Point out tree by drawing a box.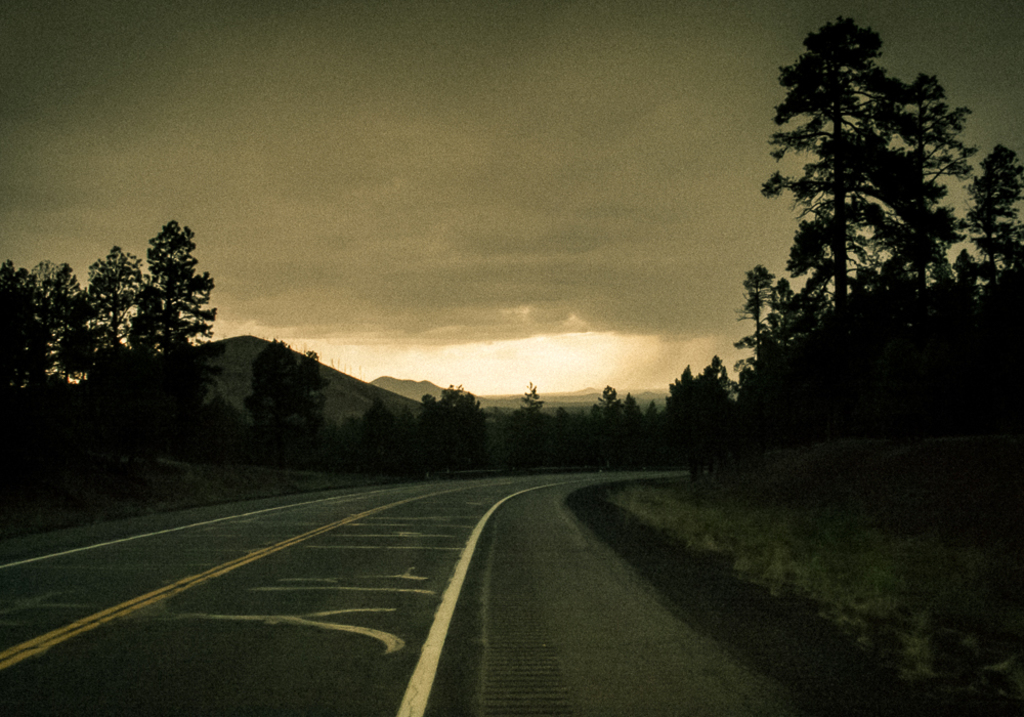
l=664, t=361, r=706, b=440.
